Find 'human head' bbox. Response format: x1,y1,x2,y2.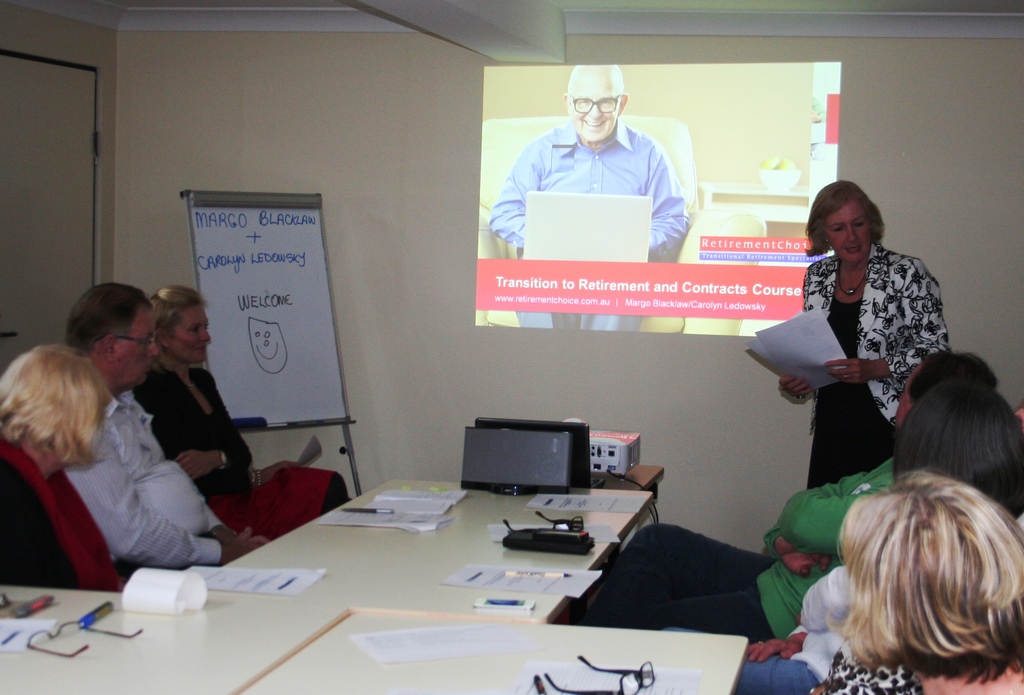
892,384,1023,516.
